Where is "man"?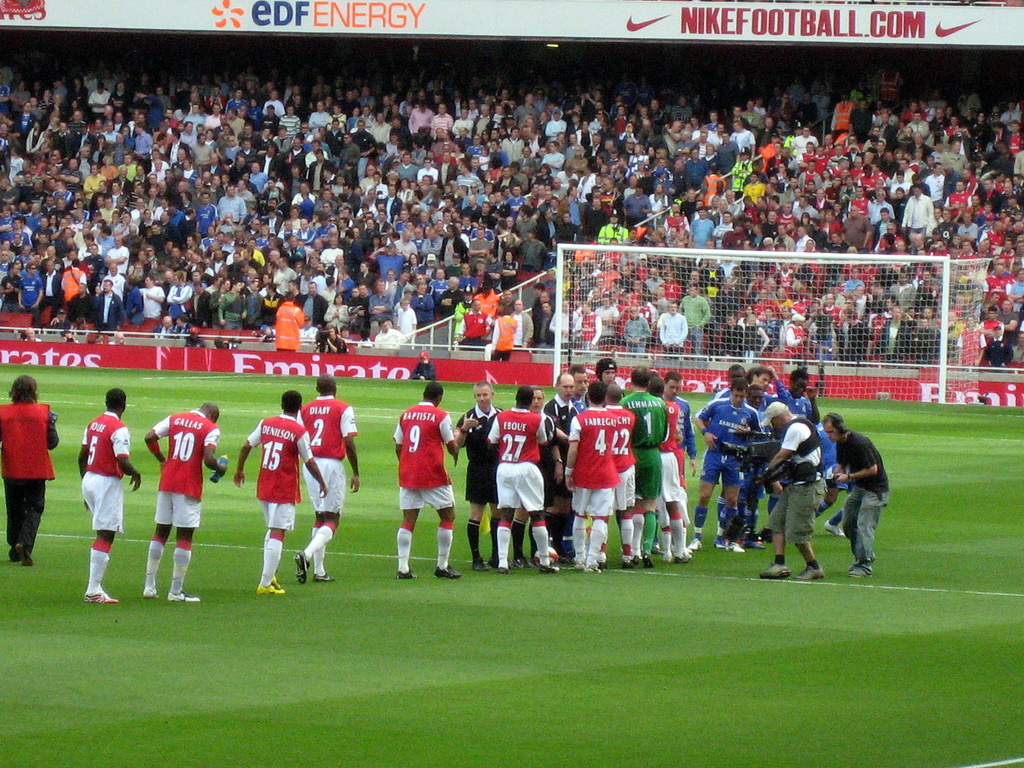
BBox(0, 374, 58, 569).
